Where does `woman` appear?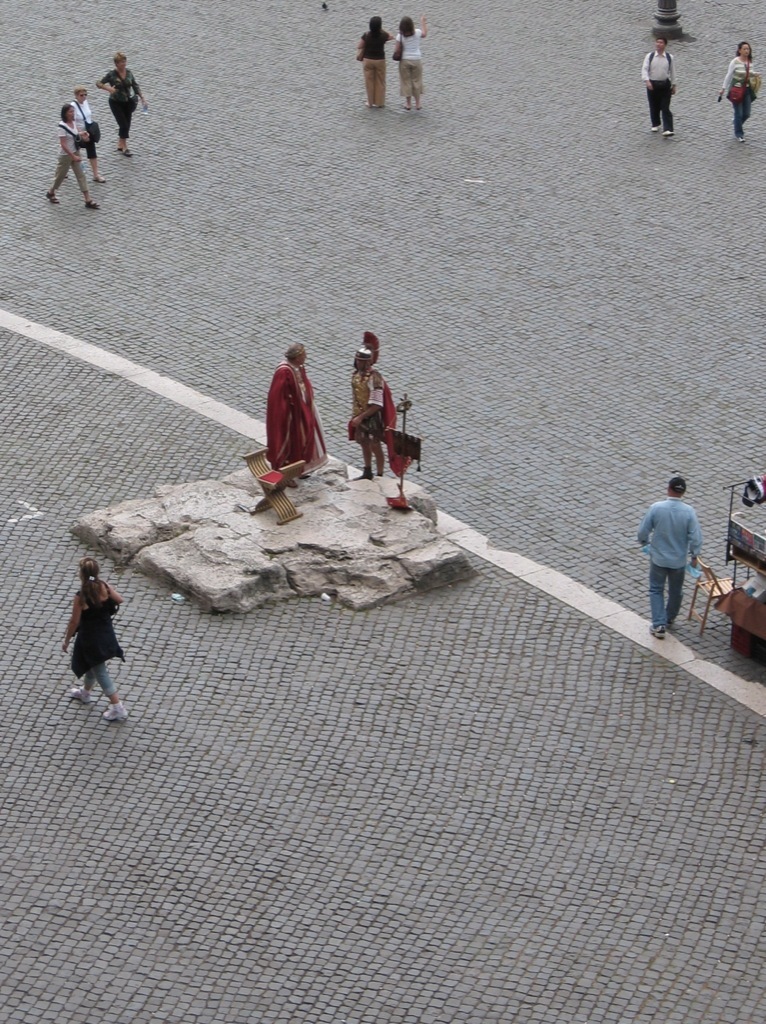
Appears at box(389, 15, 428, 109).
